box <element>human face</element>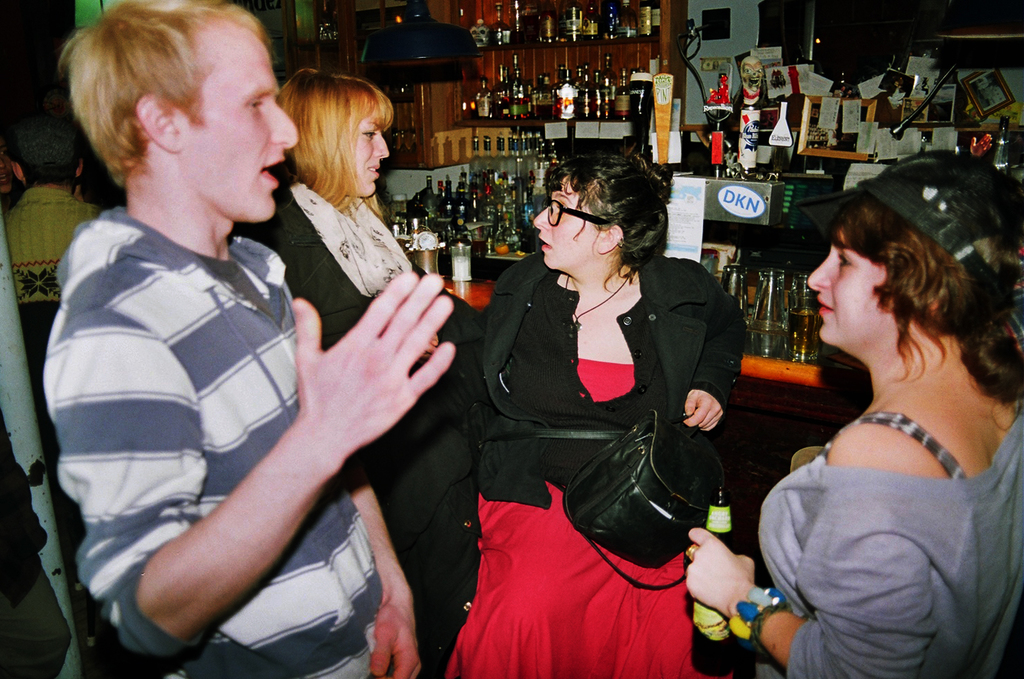
bbox(362, 115, 390, 186)
